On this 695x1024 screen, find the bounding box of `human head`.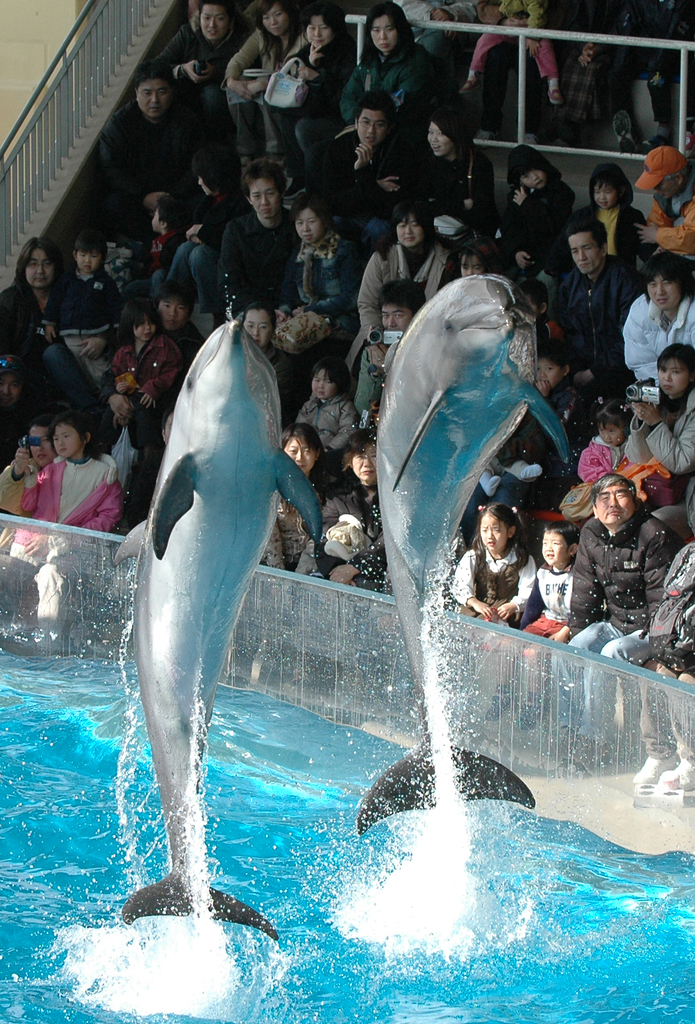
Bounding box: (left=456, top=242, right=498, bottom=285).
